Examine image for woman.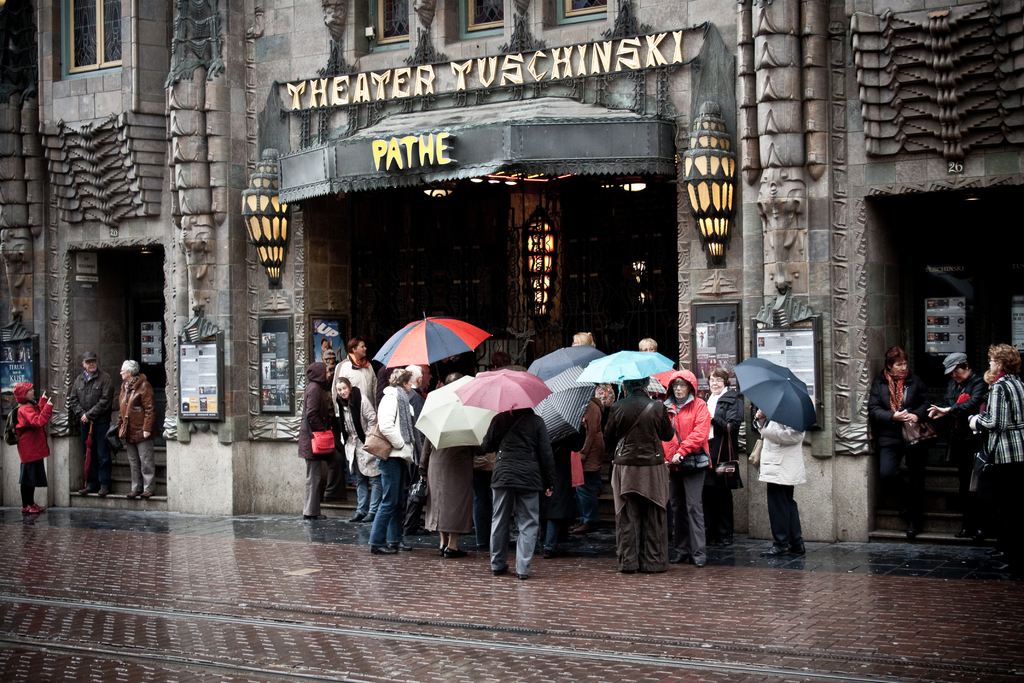
Examination result: left=422, top=430, right=468, bottom=560.
